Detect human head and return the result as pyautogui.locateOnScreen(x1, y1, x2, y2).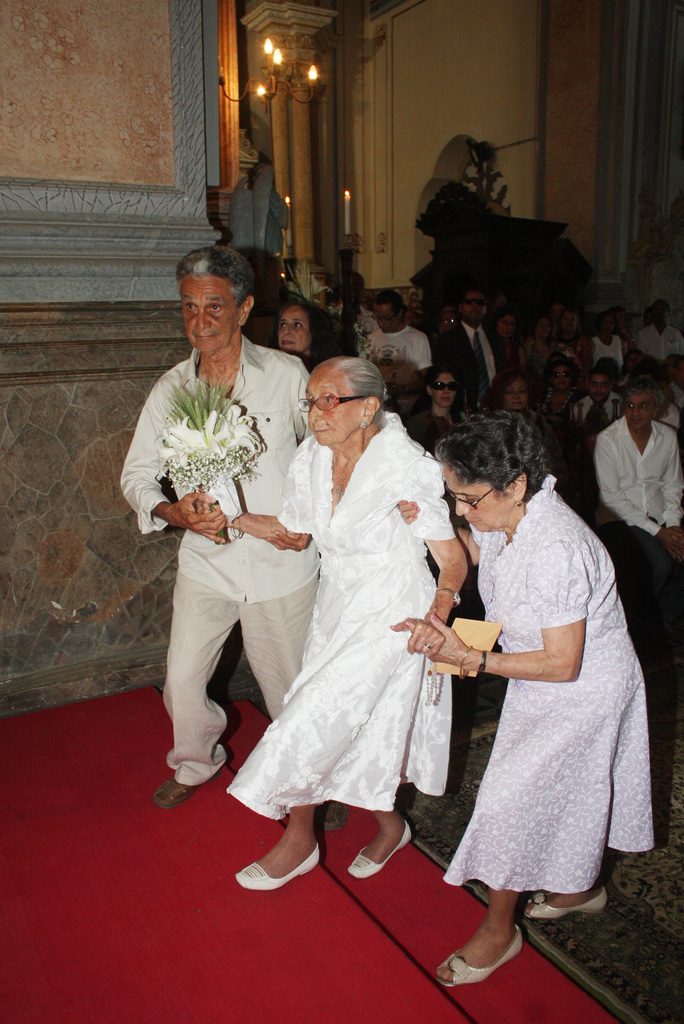
pyautogui.locateOnScreen(460, 291, 485, 324).
